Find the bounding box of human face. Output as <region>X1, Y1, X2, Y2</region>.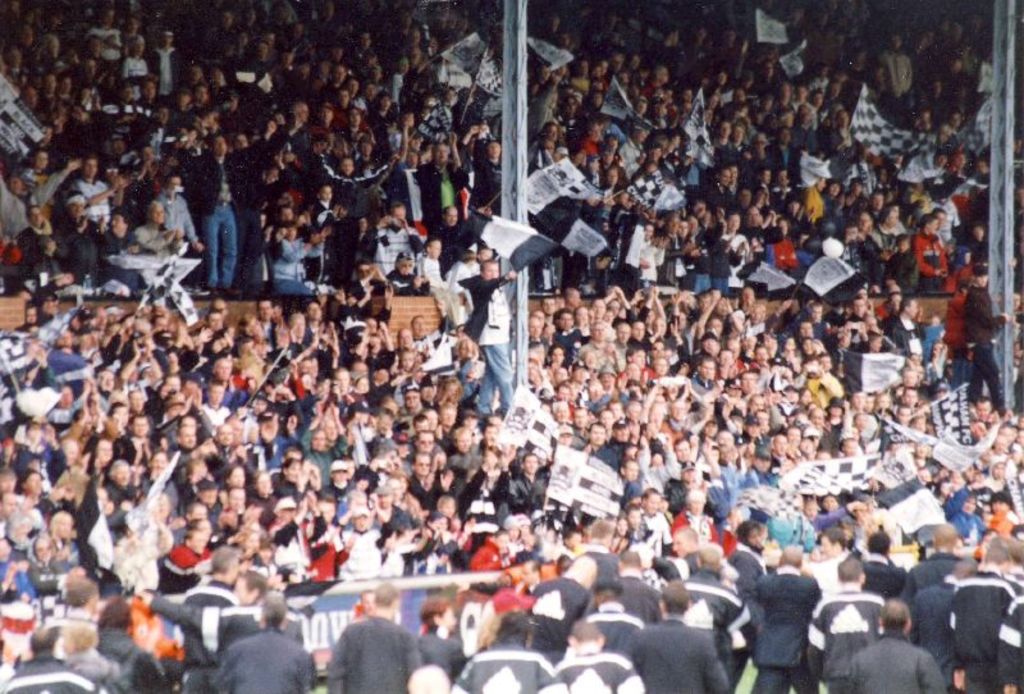
<region>18, 520, 28, 540</region>.
